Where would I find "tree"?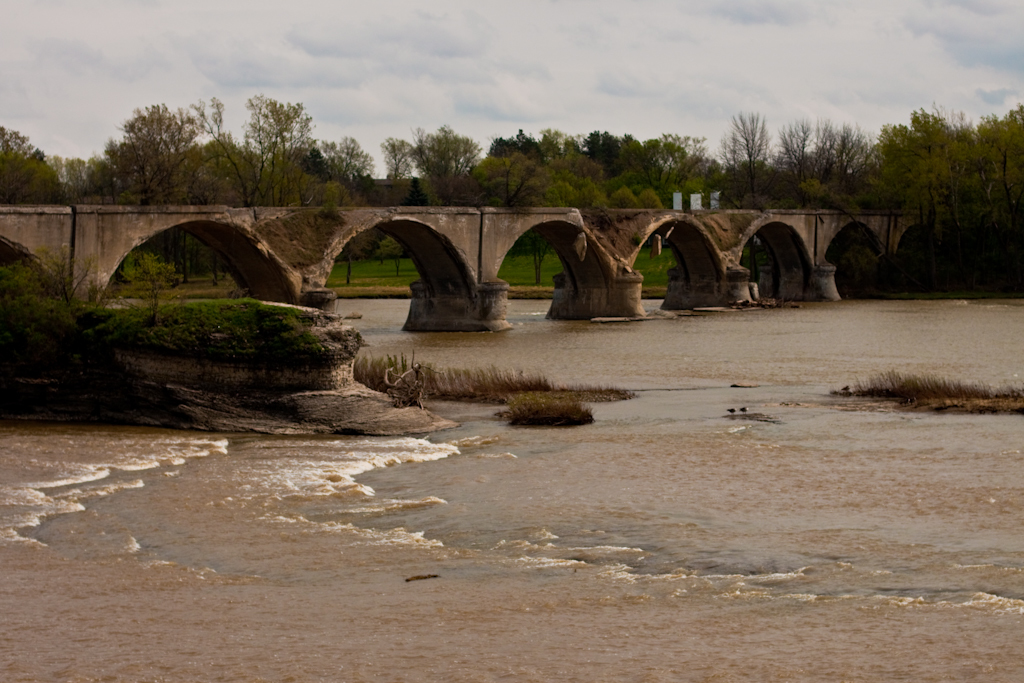
At <box>19,247,104,313</box>.
